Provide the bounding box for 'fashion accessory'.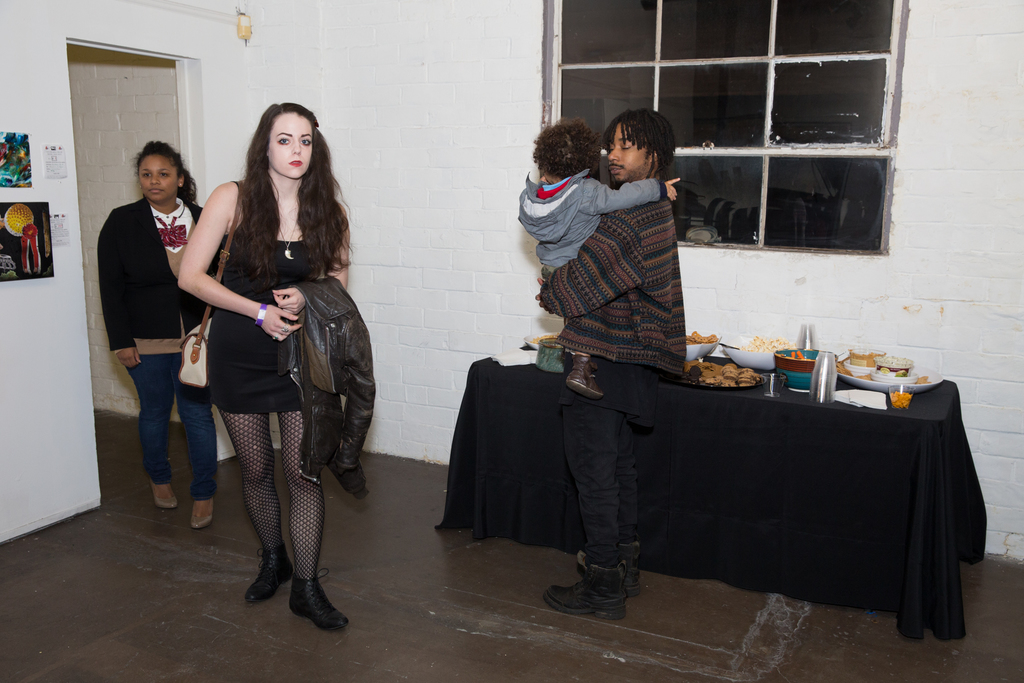
[left=178, top=179, right=241, bottom=388].
